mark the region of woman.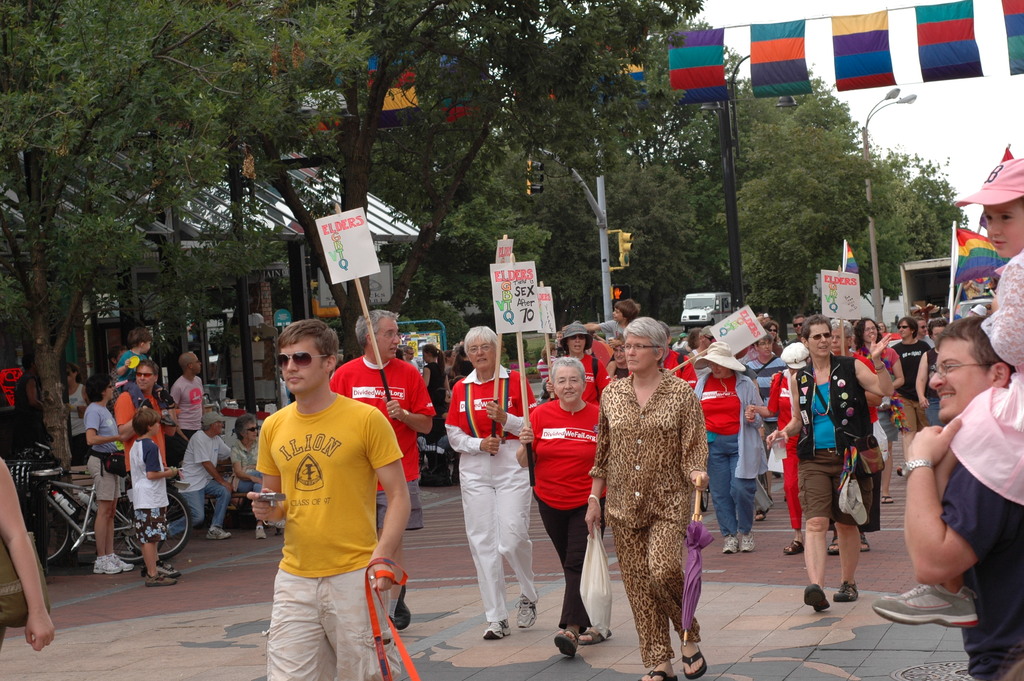
Region: [511, 353, 604, 660].
